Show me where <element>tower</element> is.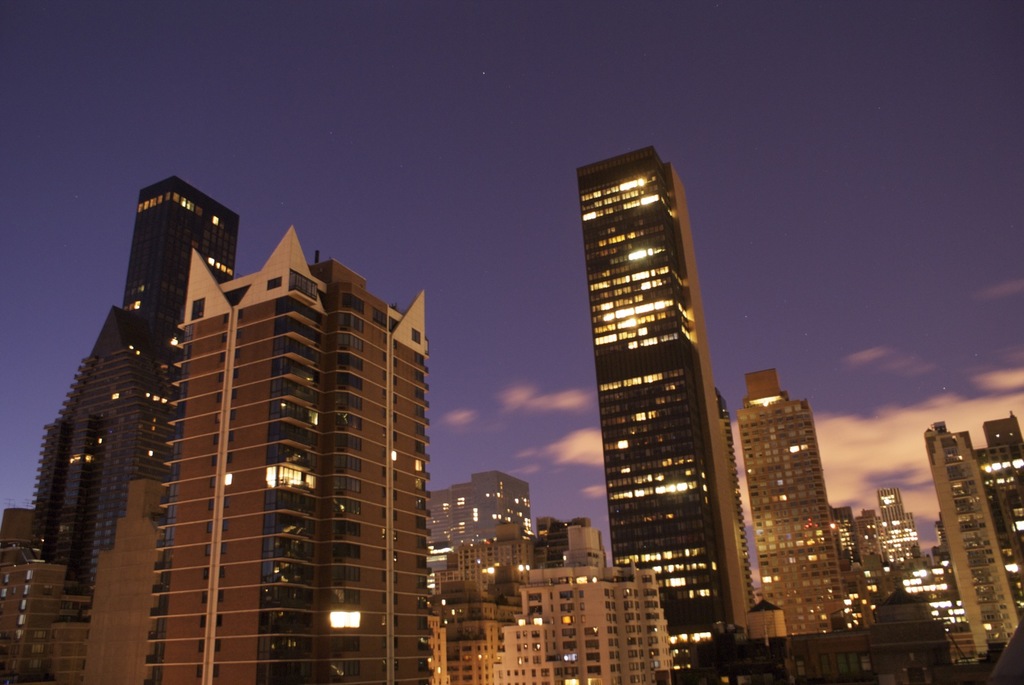
<element>tower</element> is at 831,478,922,618.
